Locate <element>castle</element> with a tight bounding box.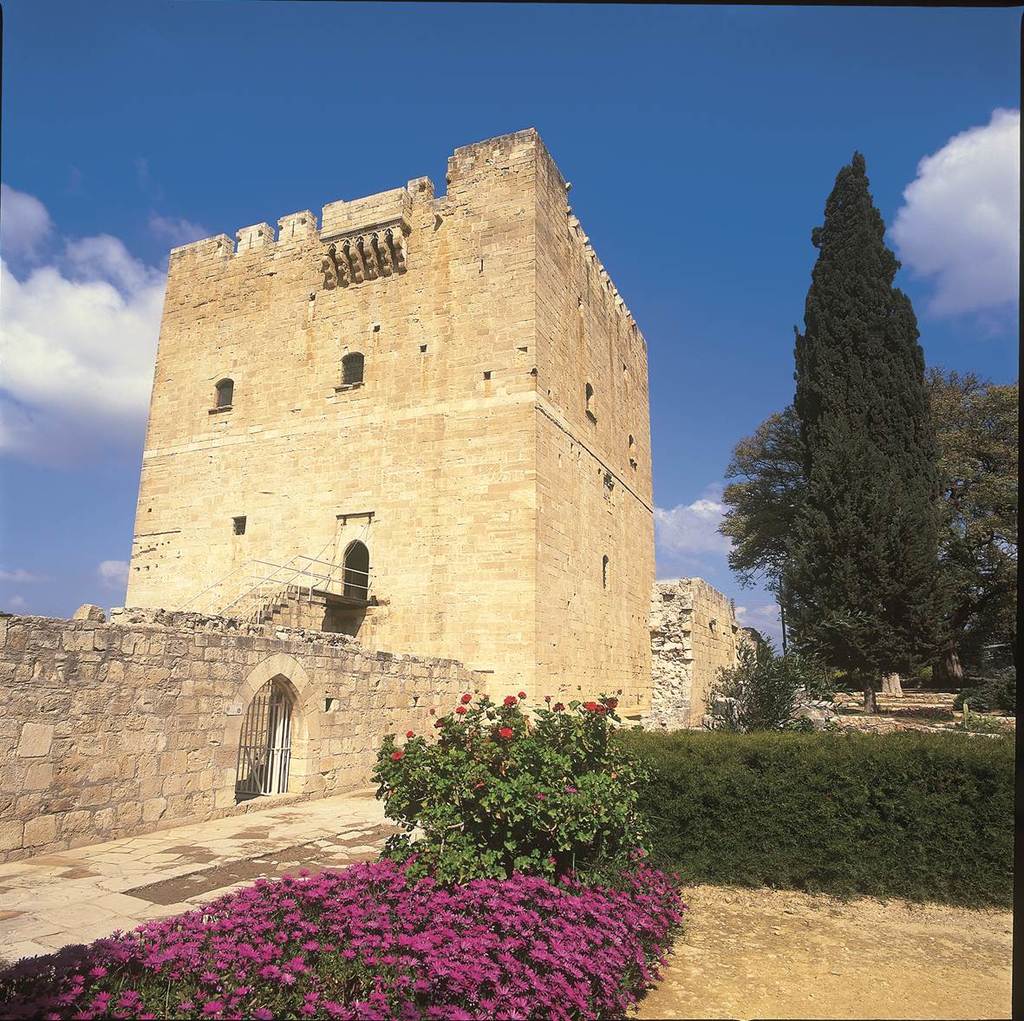
box=[55, 82, 772, 879].
